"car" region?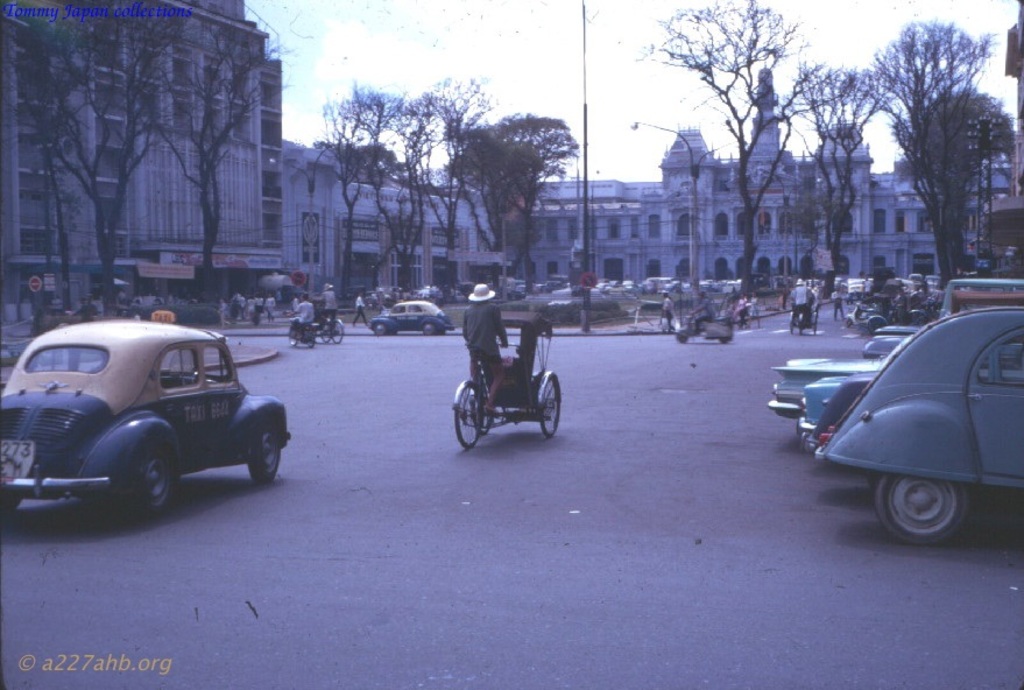
814 311 1023 543
